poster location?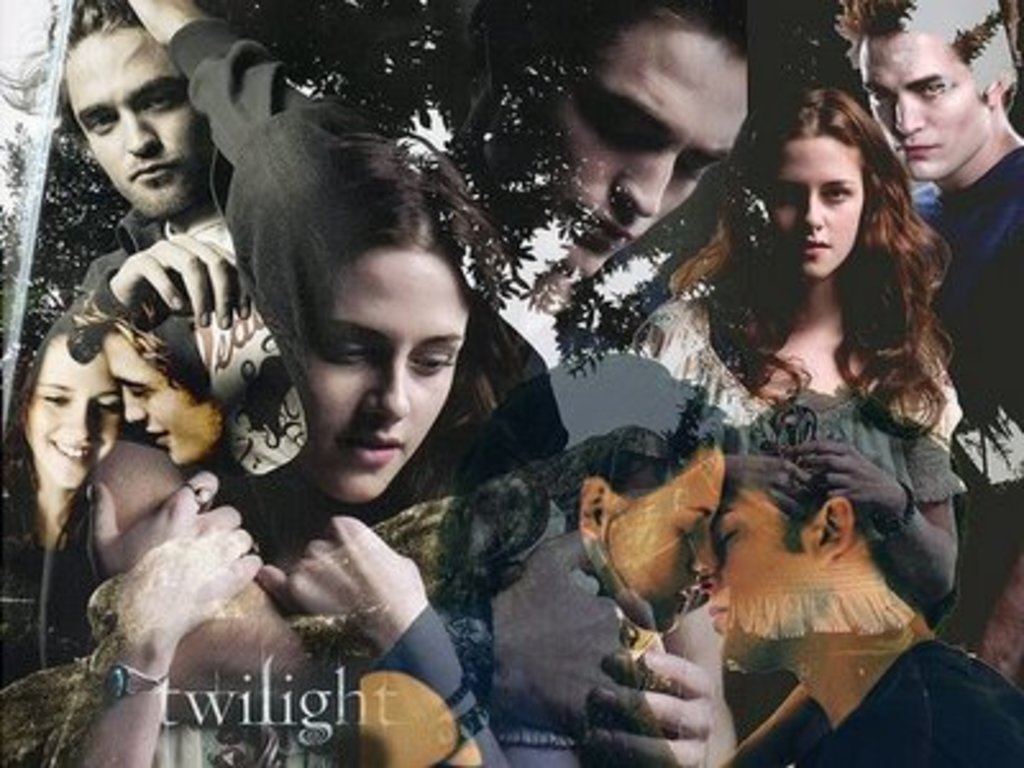
<box>0,0,1021,765</box>
